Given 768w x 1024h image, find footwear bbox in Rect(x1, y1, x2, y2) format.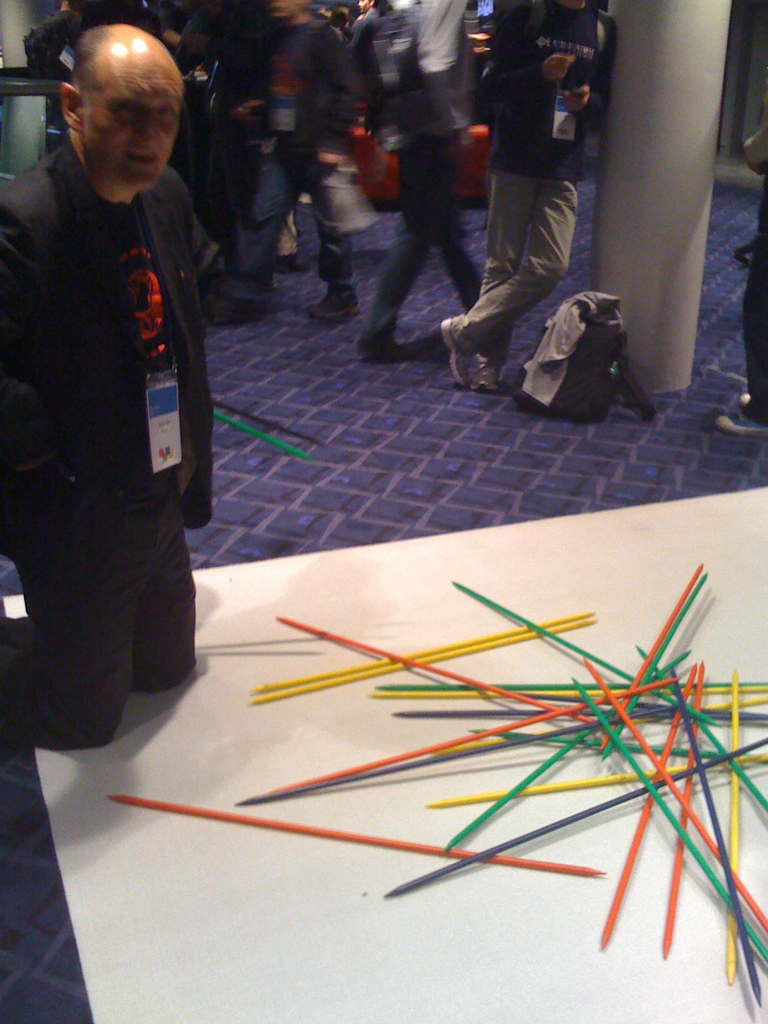
Rect(310, 294, 360, 318).
